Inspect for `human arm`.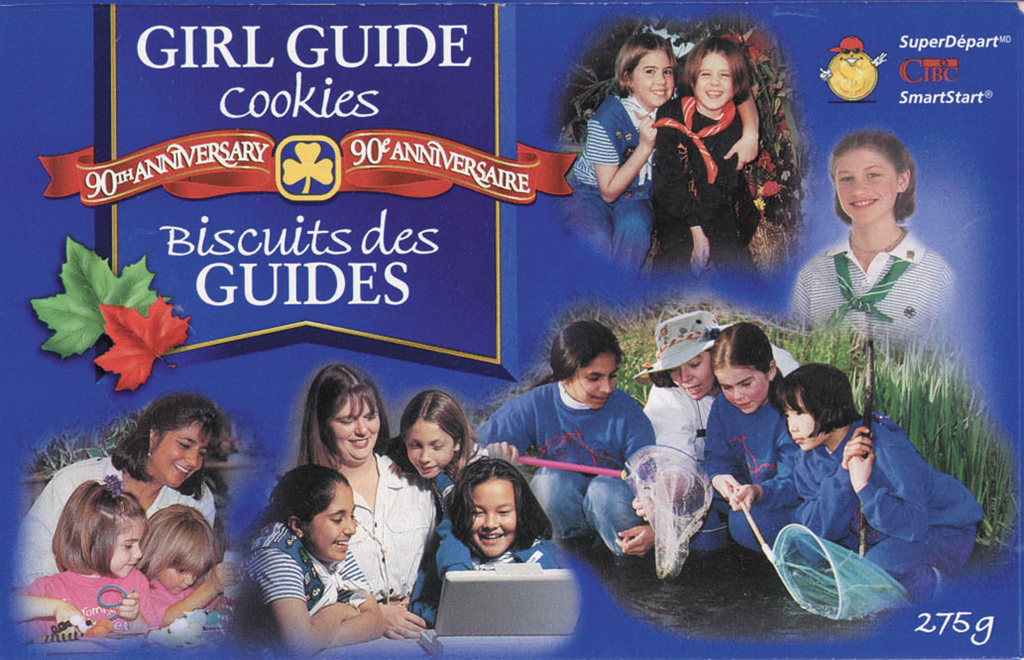
Inspection: BBox(731, 421, 801, 517).
